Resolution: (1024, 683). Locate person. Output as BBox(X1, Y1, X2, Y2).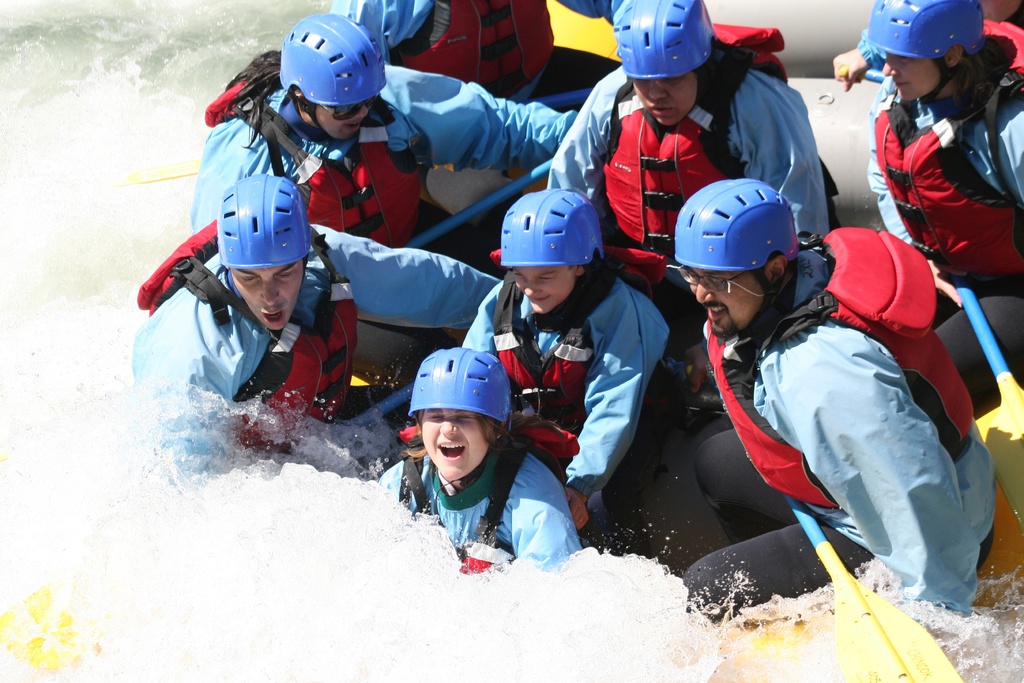
BBox(672, 179, 955, 618).
